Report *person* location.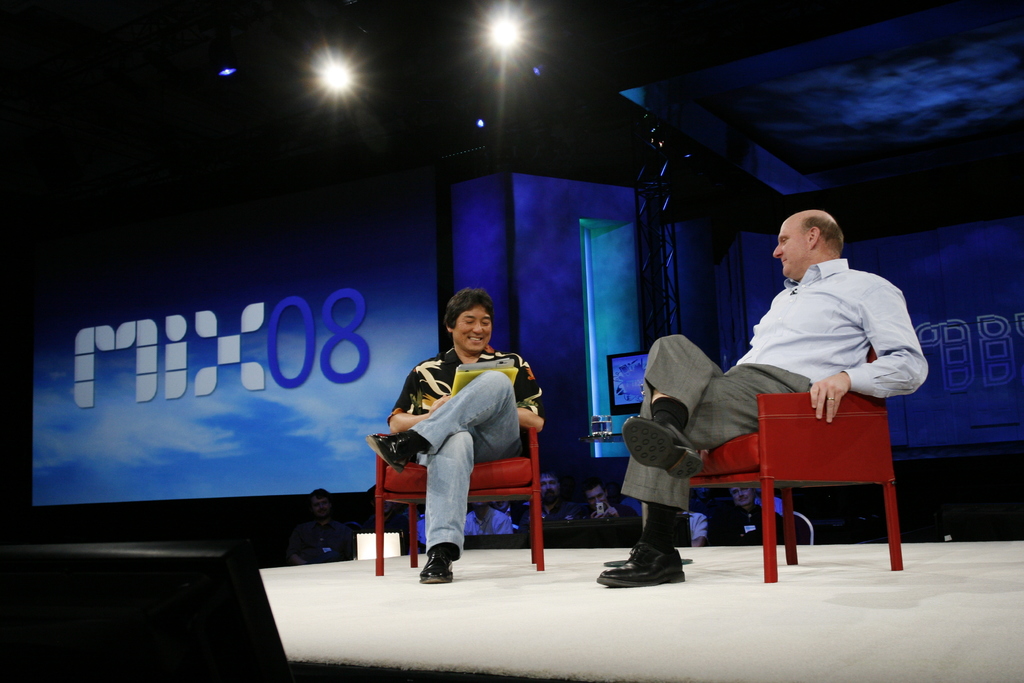
Report: BBox(355, 486, 410, 554).
